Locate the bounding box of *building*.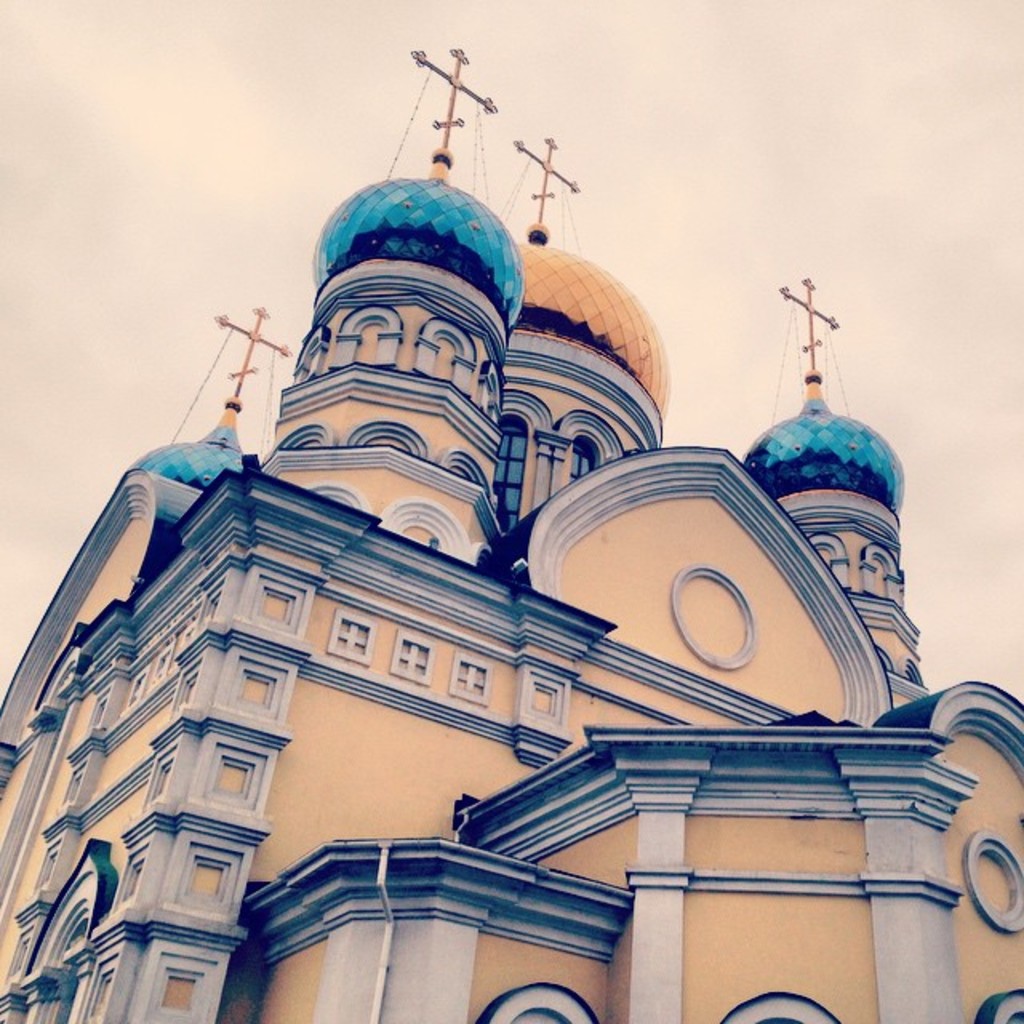
Bounding box: box(0, 45, 1022, 1022).
